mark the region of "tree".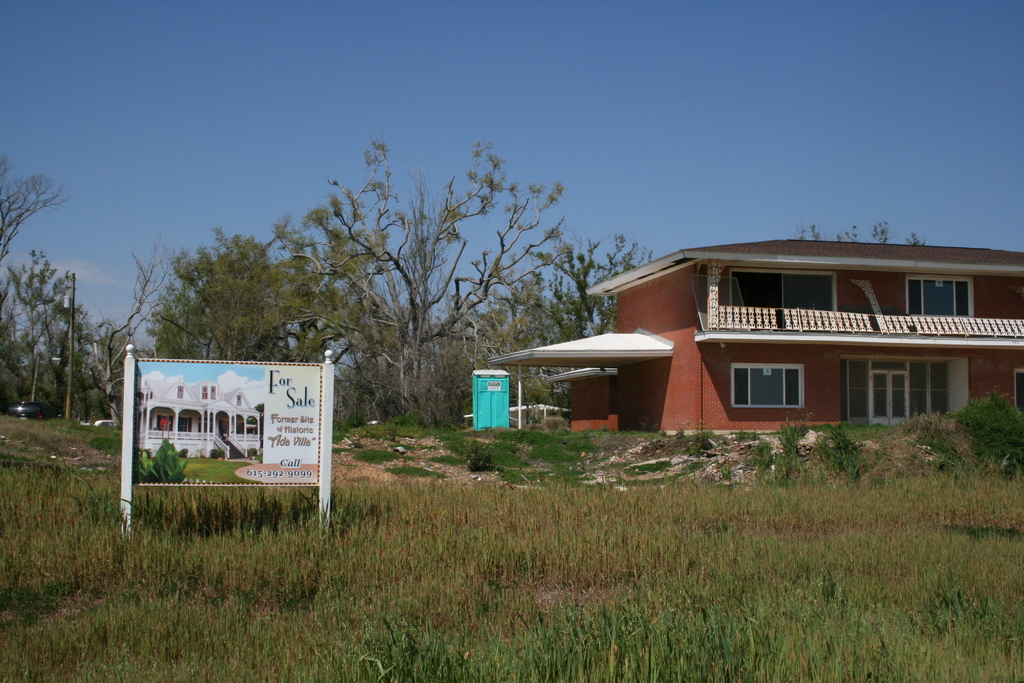
Region: (x1=262, y1=127, x2=583, y2=440).
